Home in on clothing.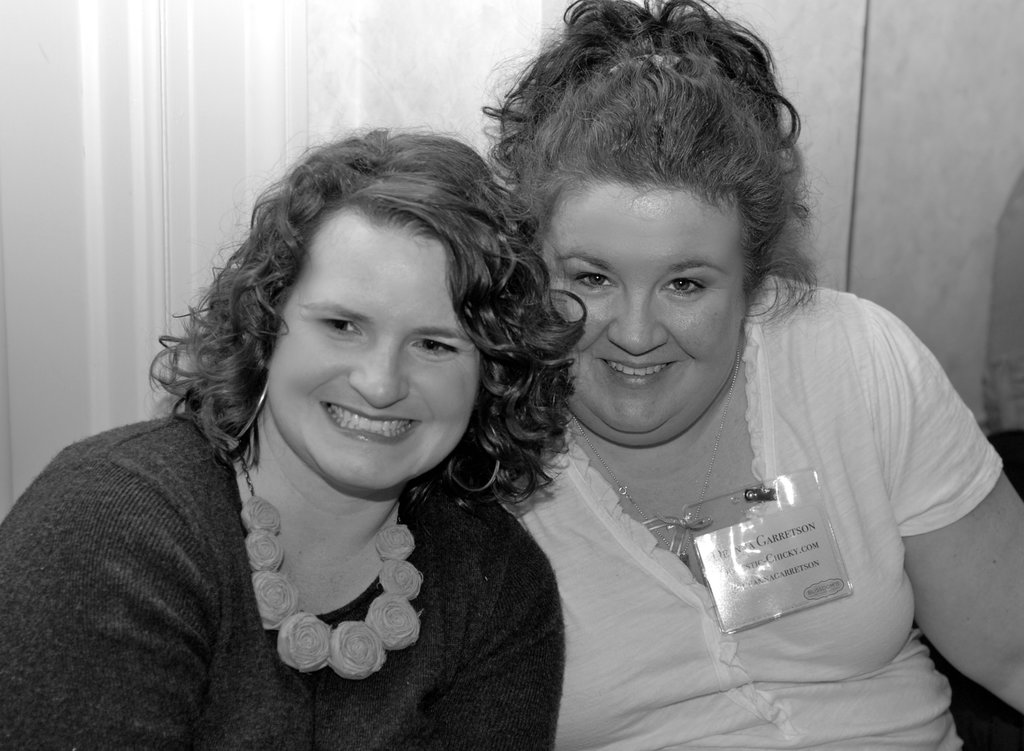
Homed in at l=481, t=277, r=1011, b=750.
